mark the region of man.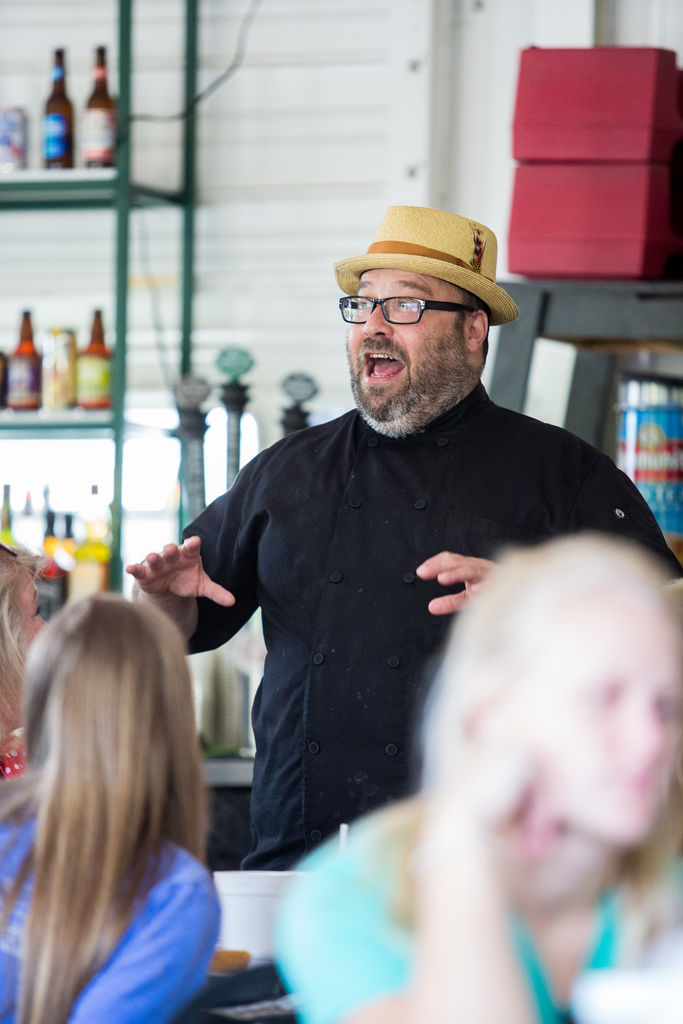
Region: <bbox>145, 179, 636, 958</bbox>.
